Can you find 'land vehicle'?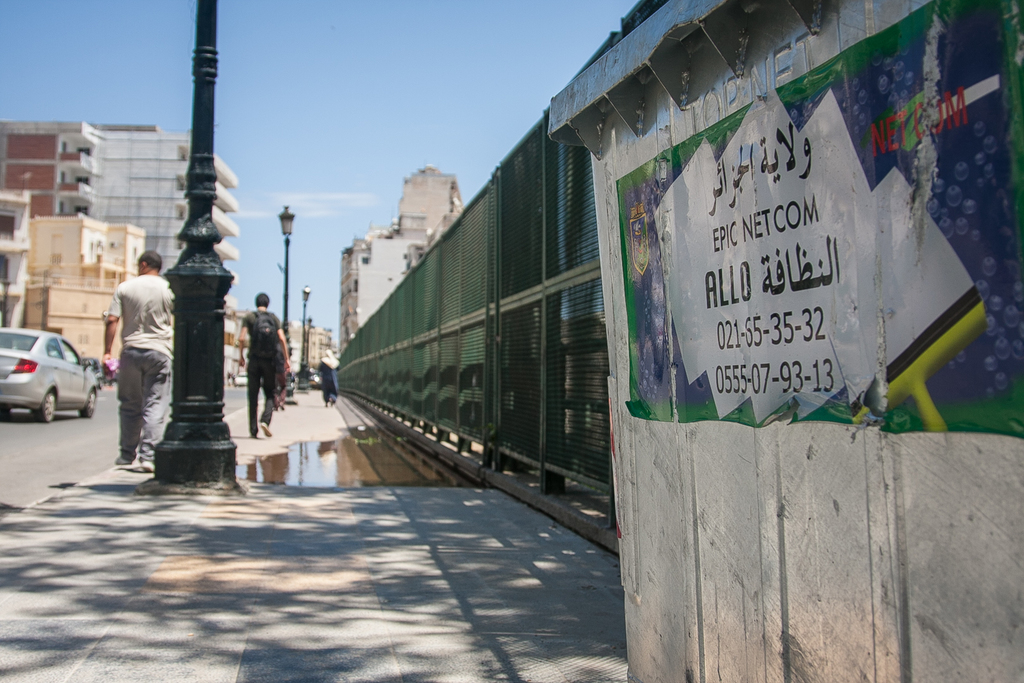
Yes, bounding box: (0, 325, 100, 421).
